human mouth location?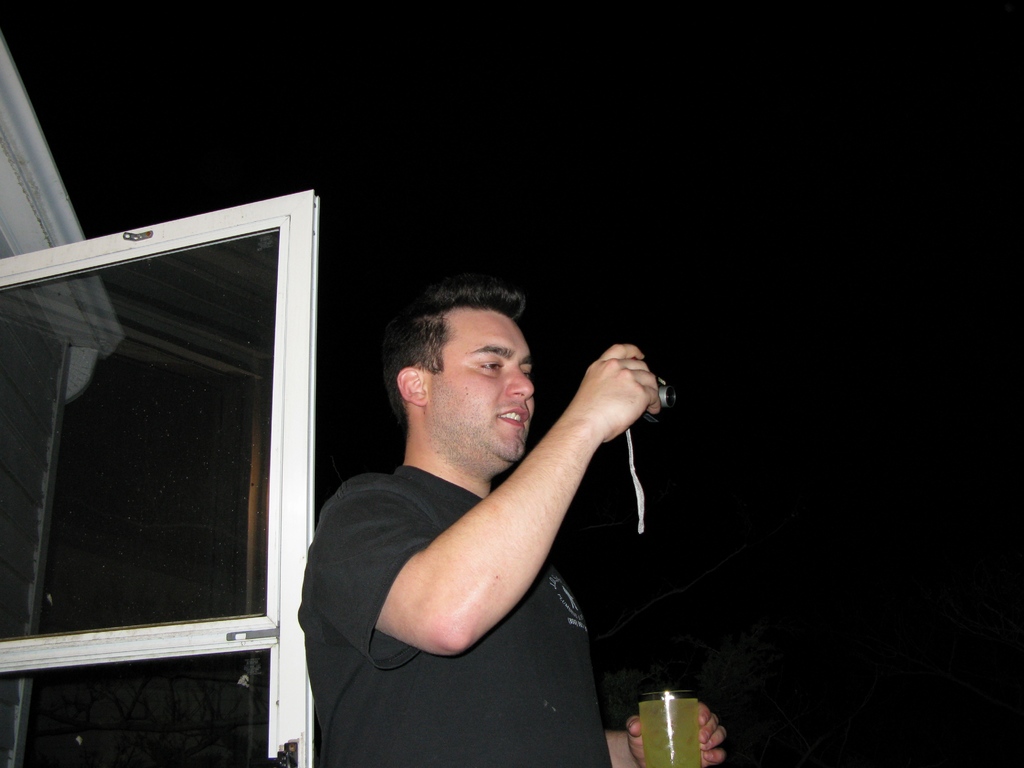
{"x1": 496, "y1": 406, "x2": 529, "y2": 428}
